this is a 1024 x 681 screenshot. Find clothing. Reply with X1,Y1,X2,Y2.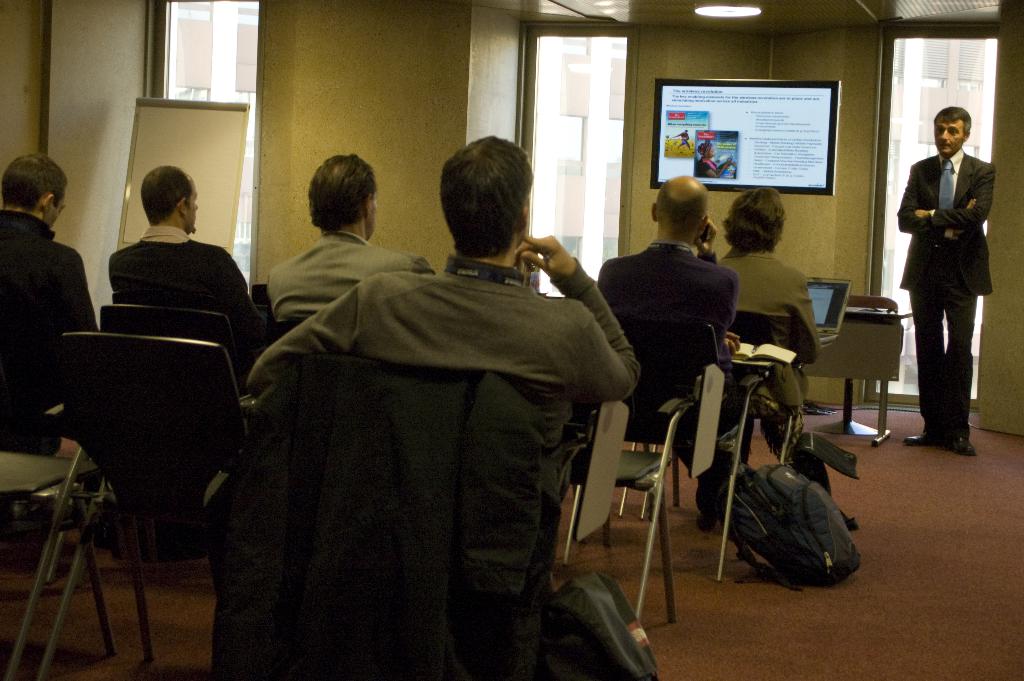
106,242,268,316.
